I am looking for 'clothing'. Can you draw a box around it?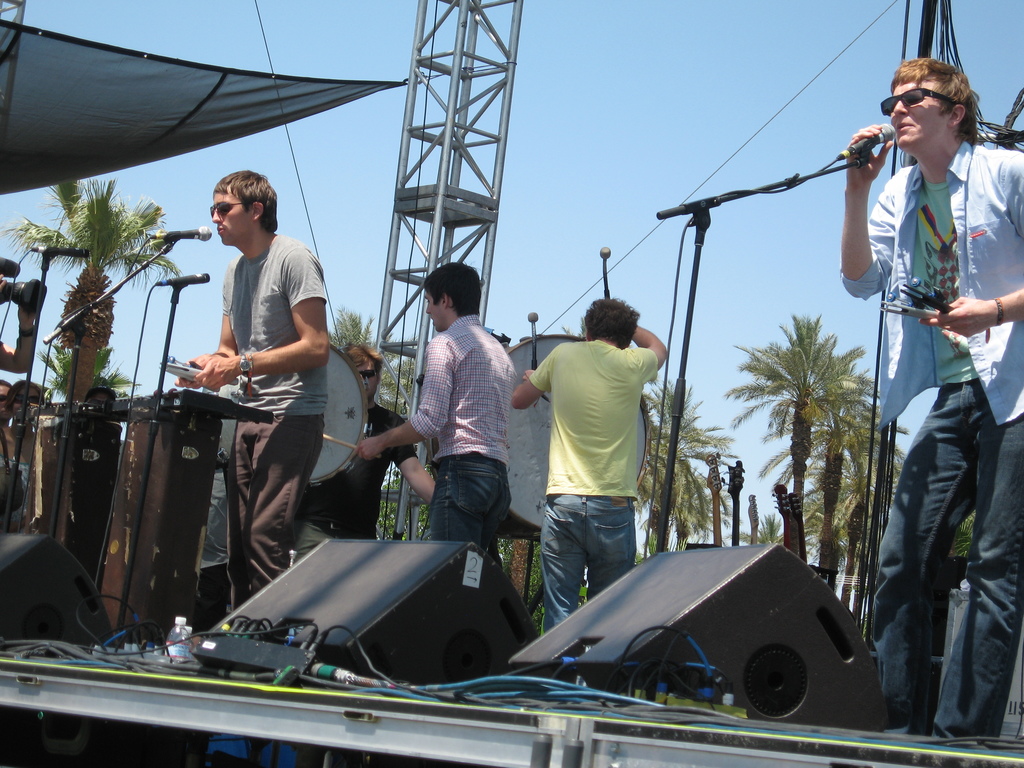
Sure, the bounding box is 408, 314, 511, 540.
